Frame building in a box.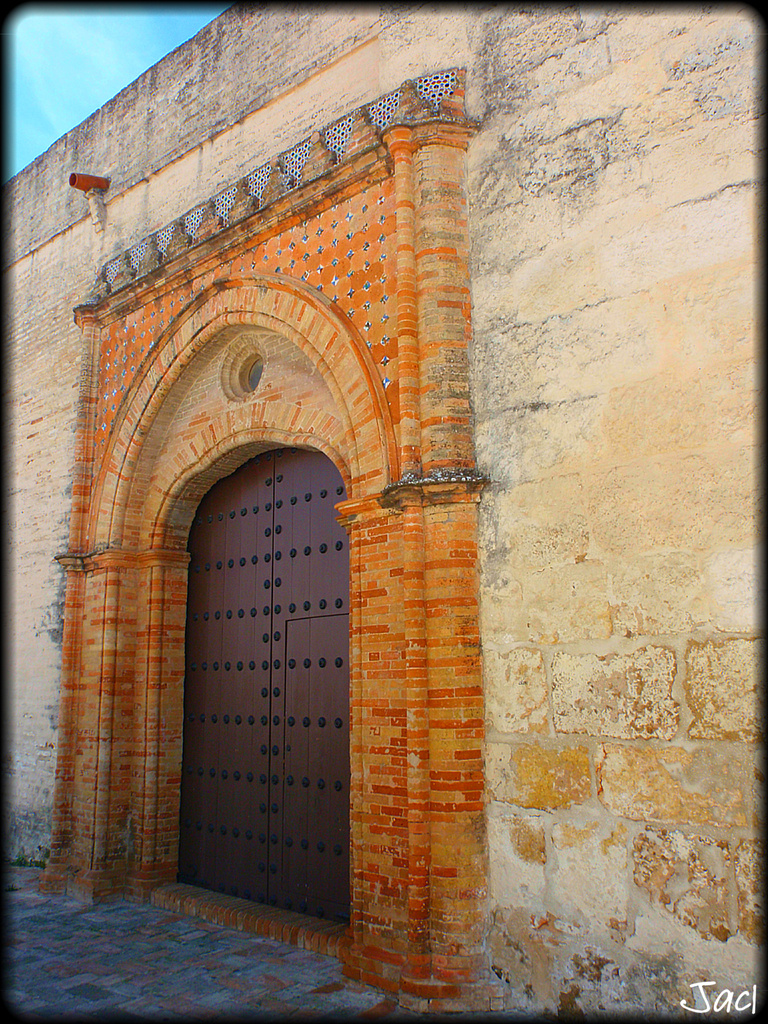
left=0, top=0, right=767, bottom=1023.
